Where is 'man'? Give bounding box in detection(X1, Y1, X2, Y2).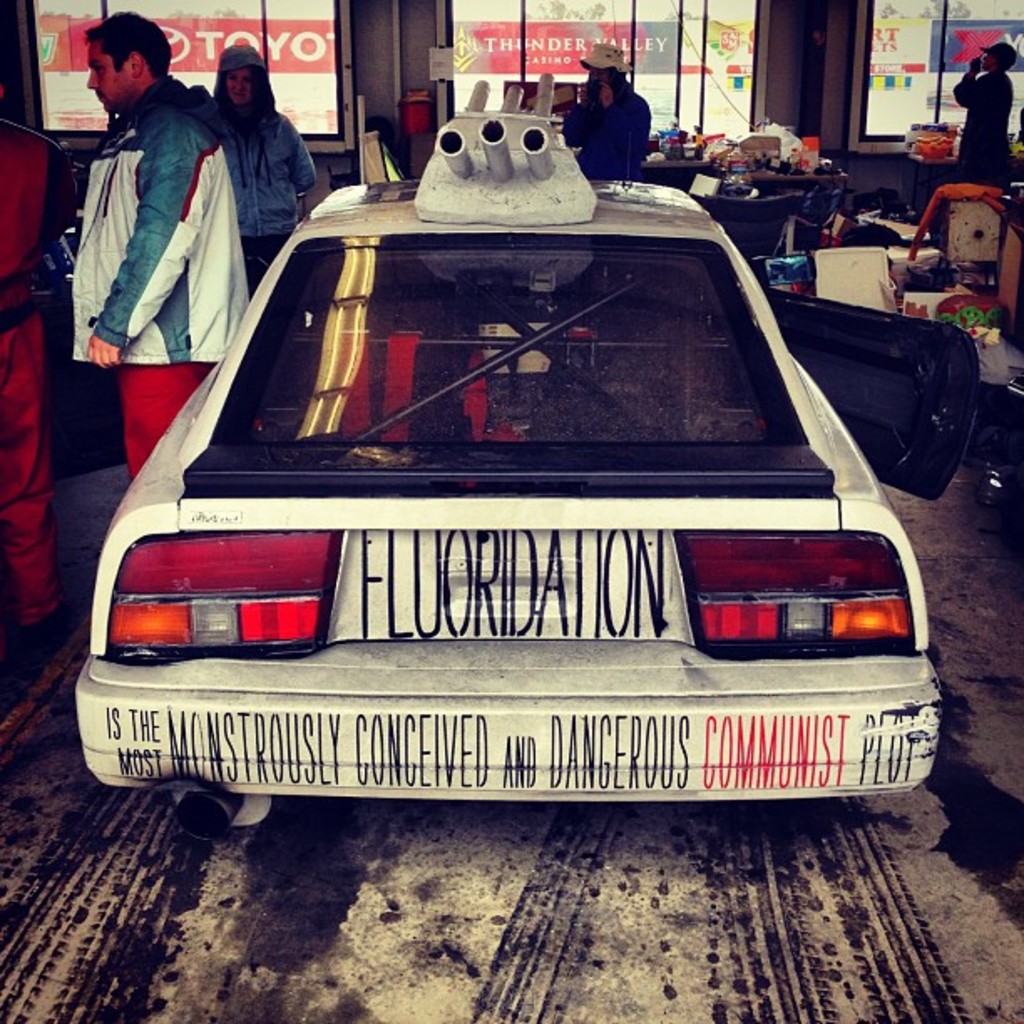
detection(60, 12, 263, 487).
